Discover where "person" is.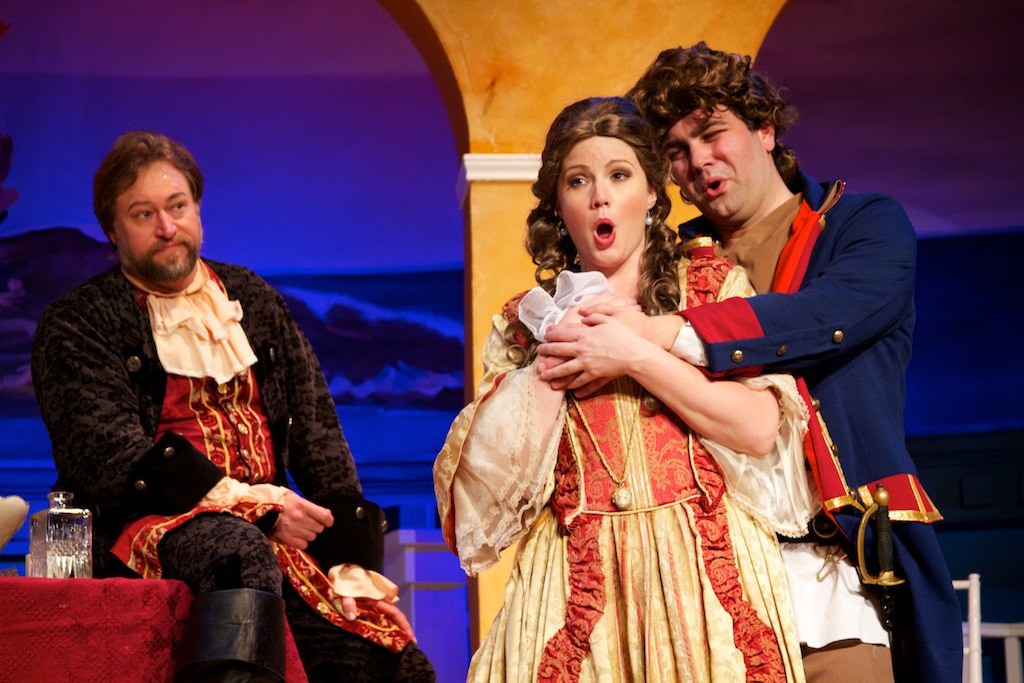
Discovered at {"x1": 538, "y1": 46, "x2": 970, "y2": 682}.
